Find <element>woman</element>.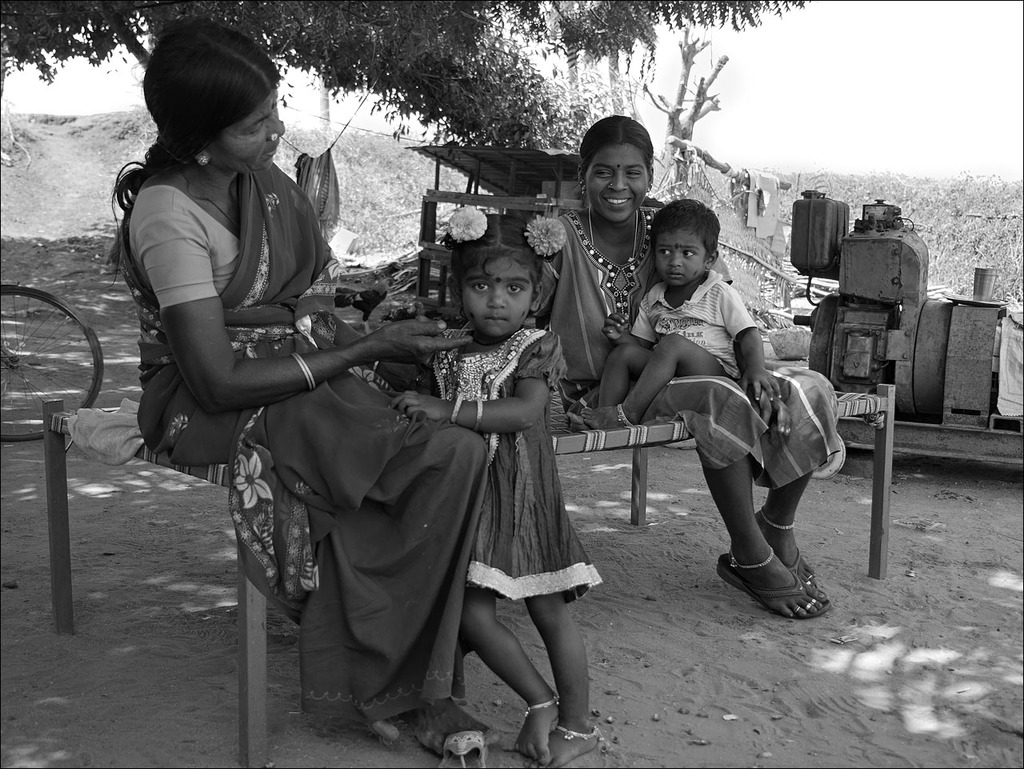
detection(110, 19, 501, 759).
